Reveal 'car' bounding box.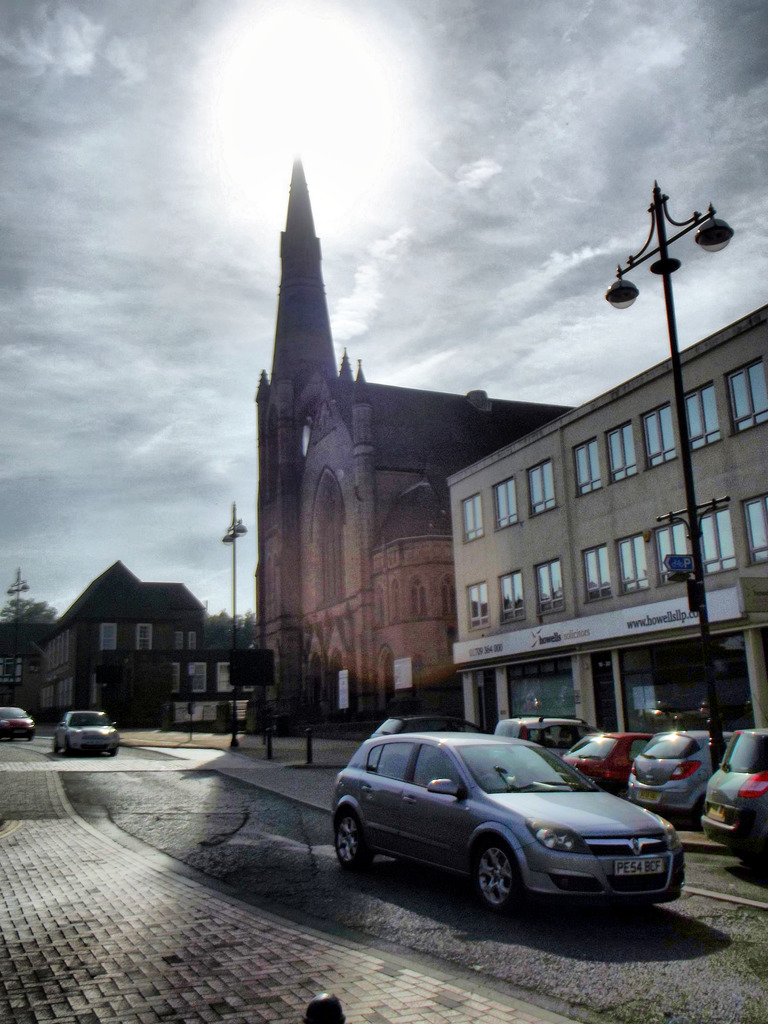
Revealed: l=703, t=728, r=767, b=861.
